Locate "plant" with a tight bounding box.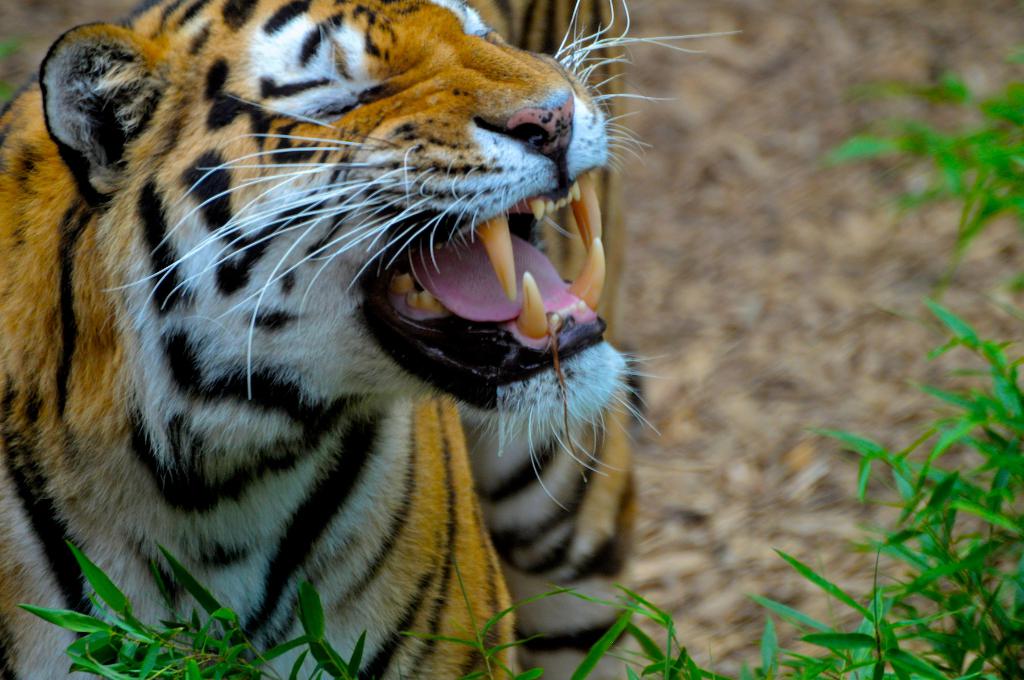
[544, 585, 726, 679].
